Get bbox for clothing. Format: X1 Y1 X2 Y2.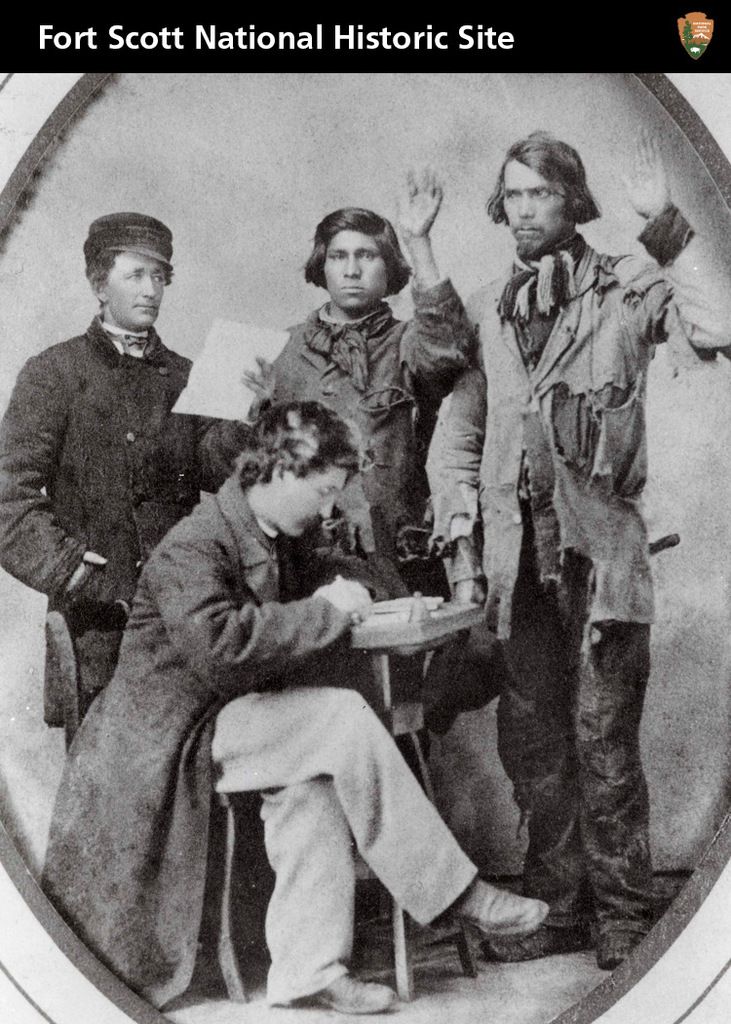
0 315 246 720.
